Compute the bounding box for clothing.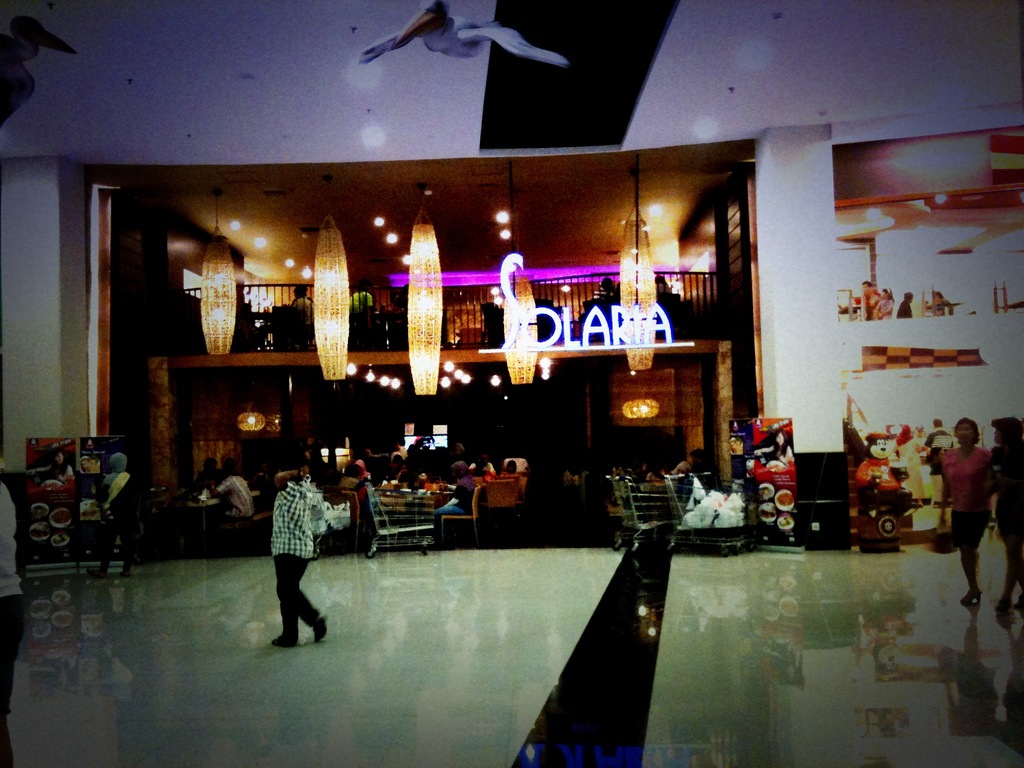
Rect(851, 291, 880, 317).
